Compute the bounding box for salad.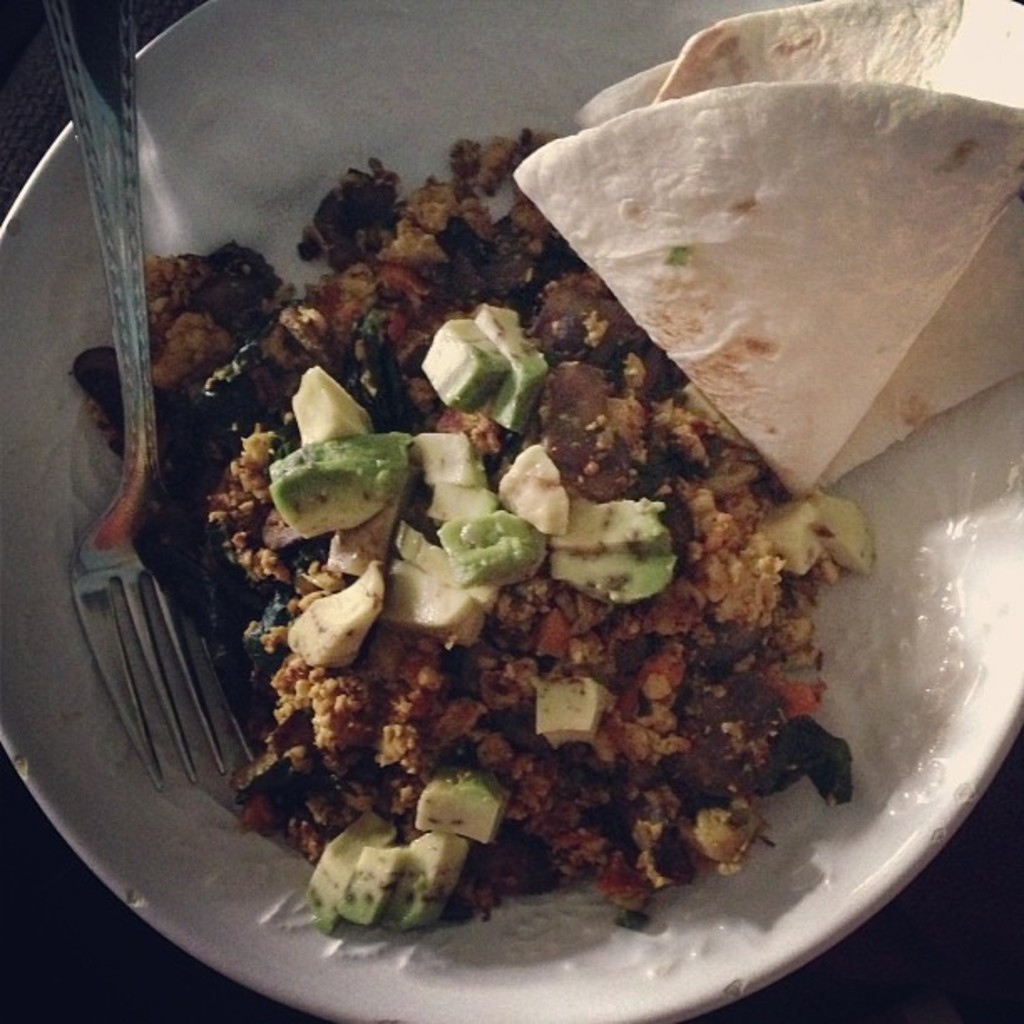
left=62, top=119, right=888, bottom=945.
